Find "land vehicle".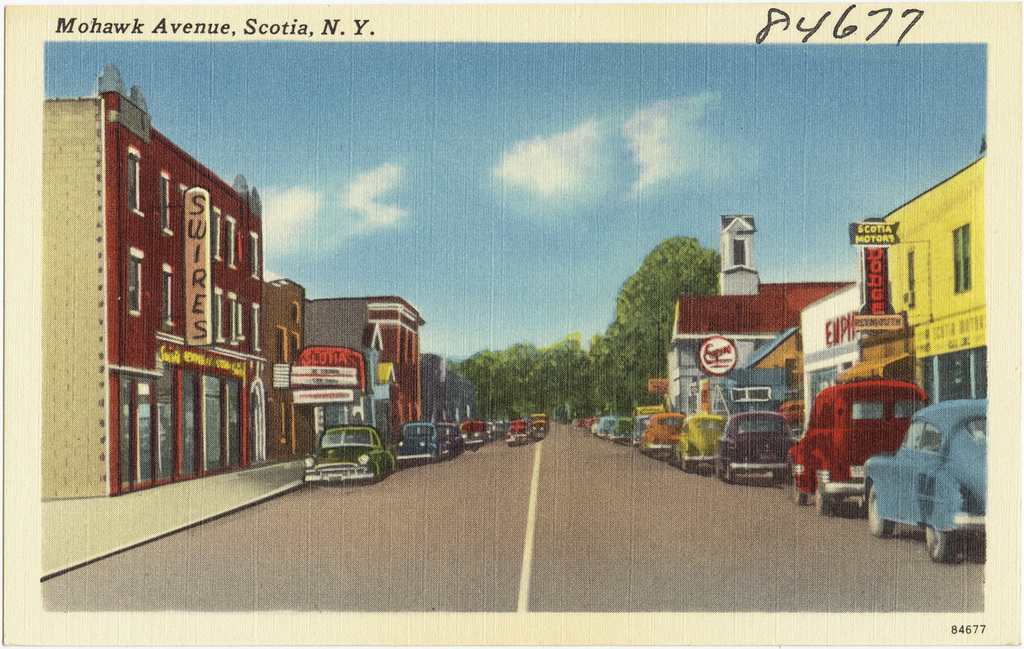
bbox=(300, 421, 395, 493).
